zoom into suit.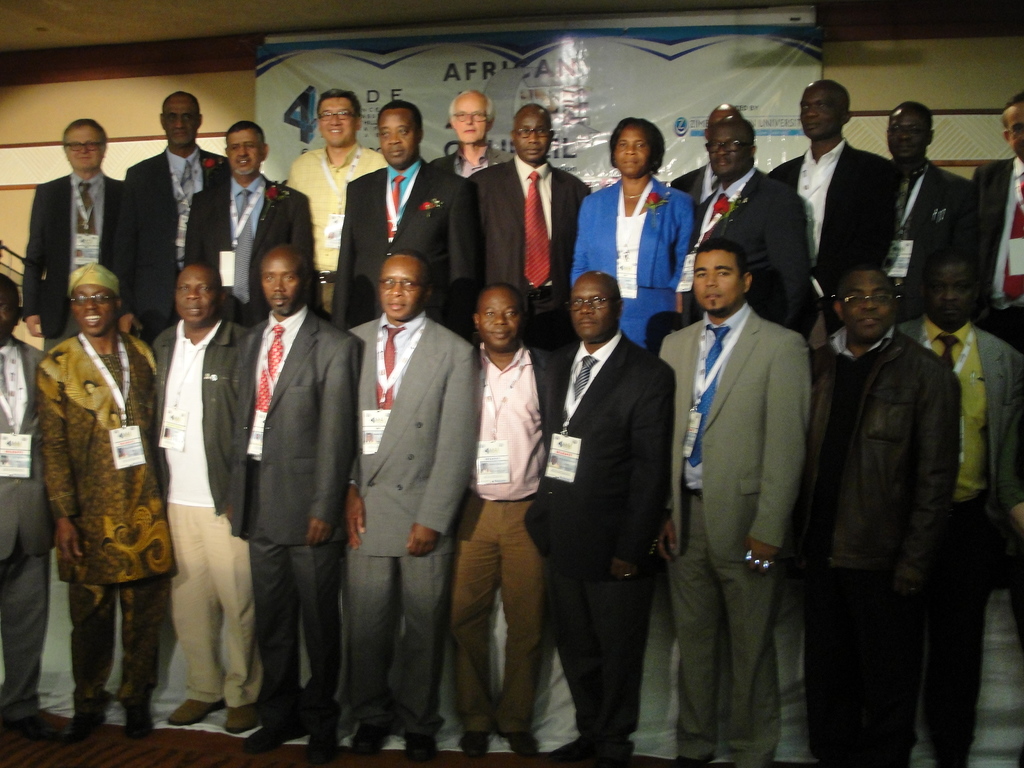
Zoom target: [x1=653, y1=312, x2=816, y2=767].
